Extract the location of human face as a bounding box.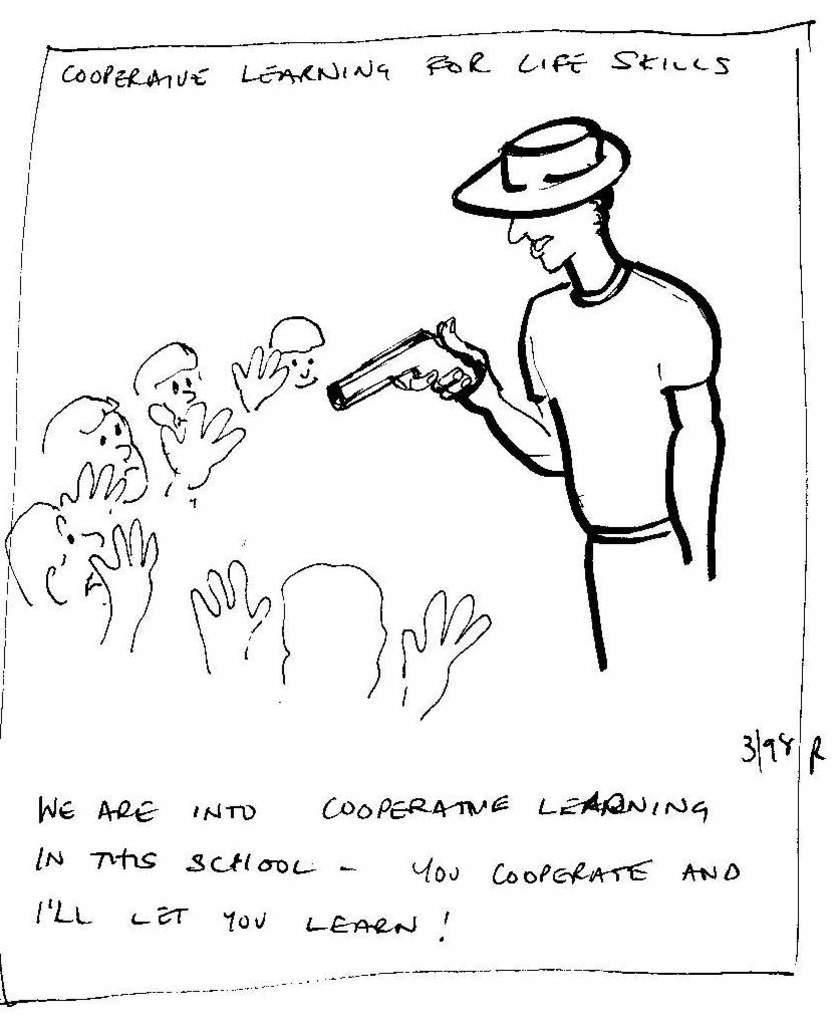
[x1=45, y1=516, x2=102, y2=600].
